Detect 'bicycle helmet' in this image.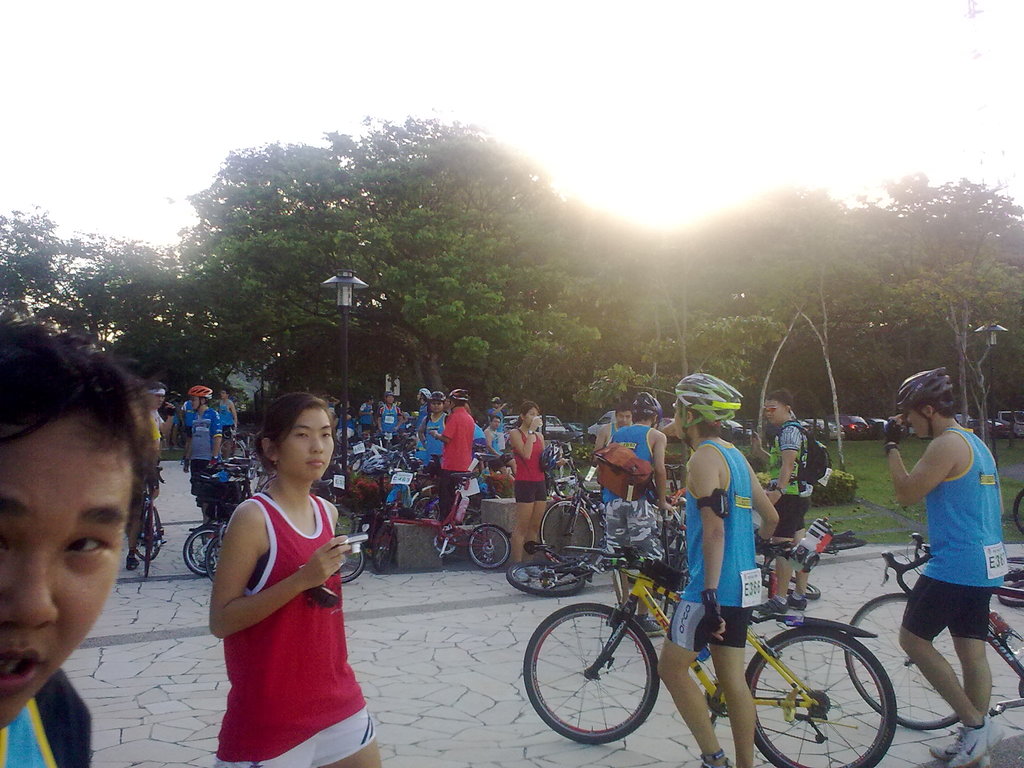
Detection: 895 366 956 442.
